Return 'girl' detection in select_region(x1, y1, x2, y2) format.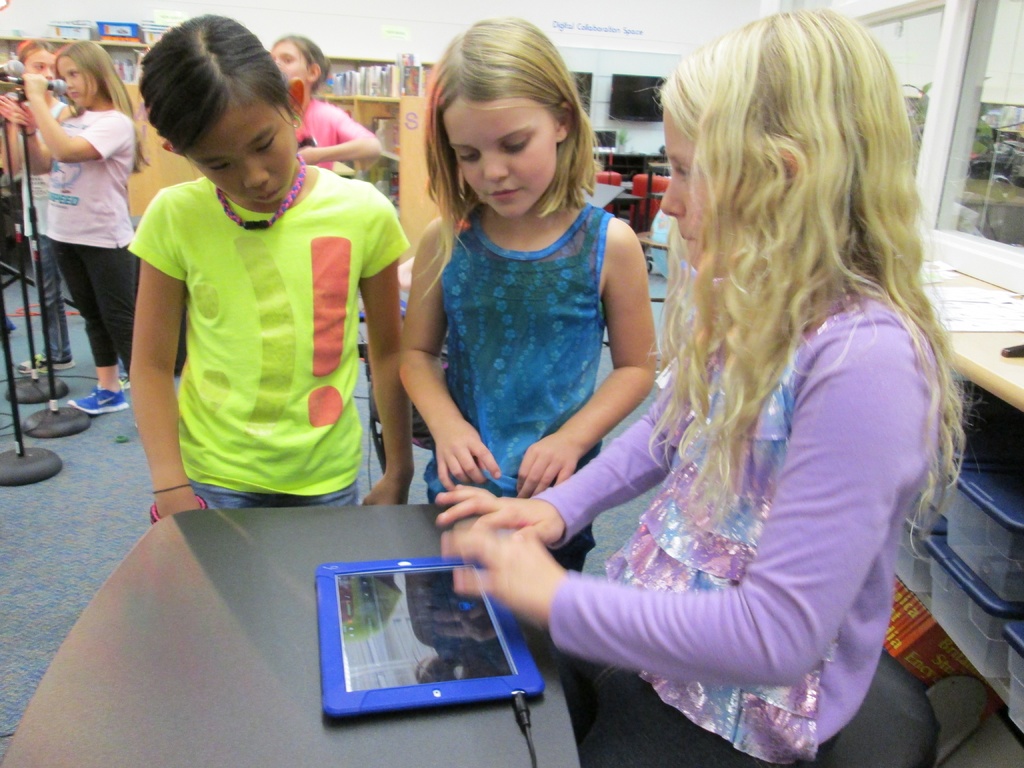
select_region(398, 12, 655, 574).
